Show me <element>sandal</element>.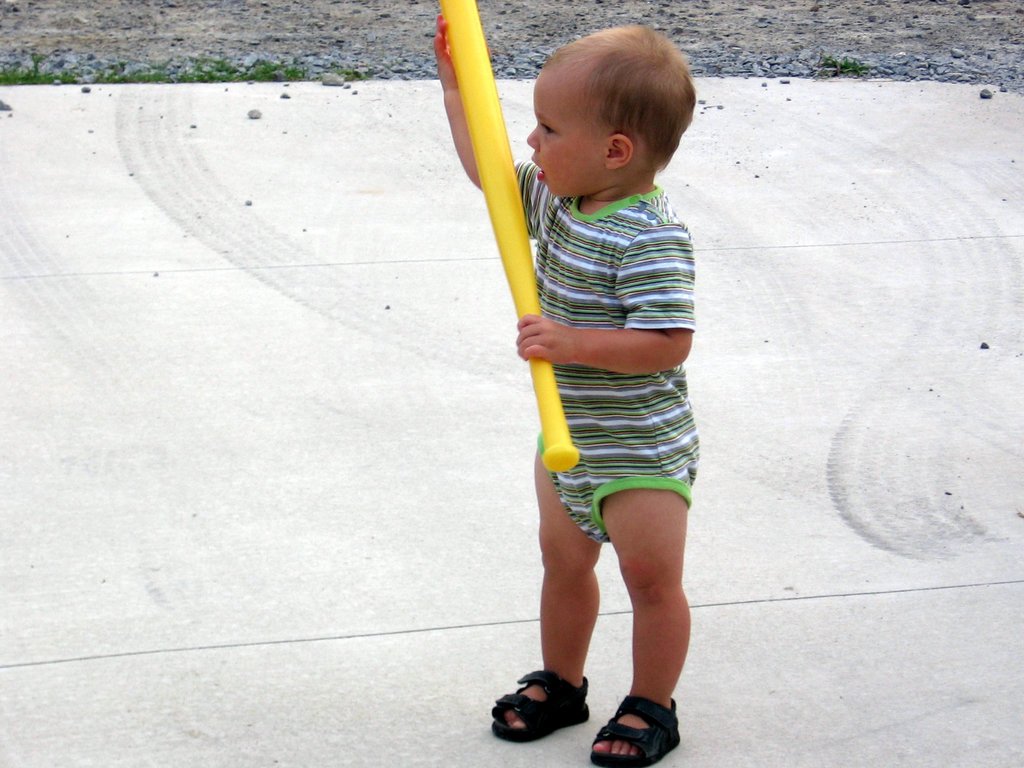
<element>sandal</element> is here: x1=588, y1=694, x2=682, y2=767.
